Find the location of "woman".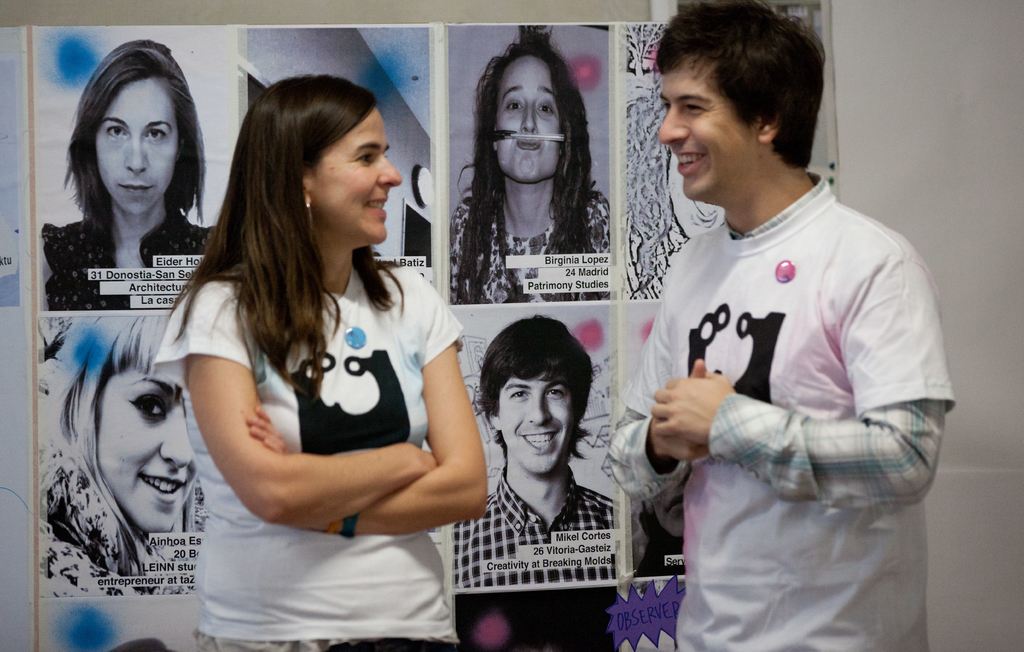
Location: bbox(35, 316, 214, 601).
